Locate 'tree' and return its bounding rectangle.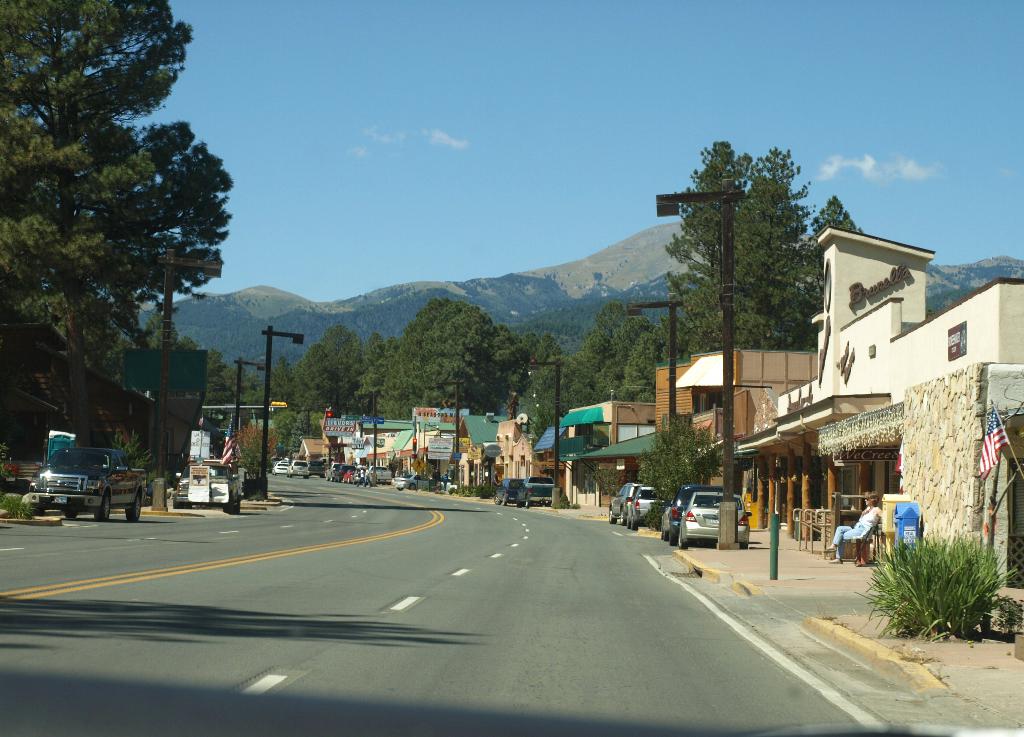
box=[0, 0, 236, 447].
